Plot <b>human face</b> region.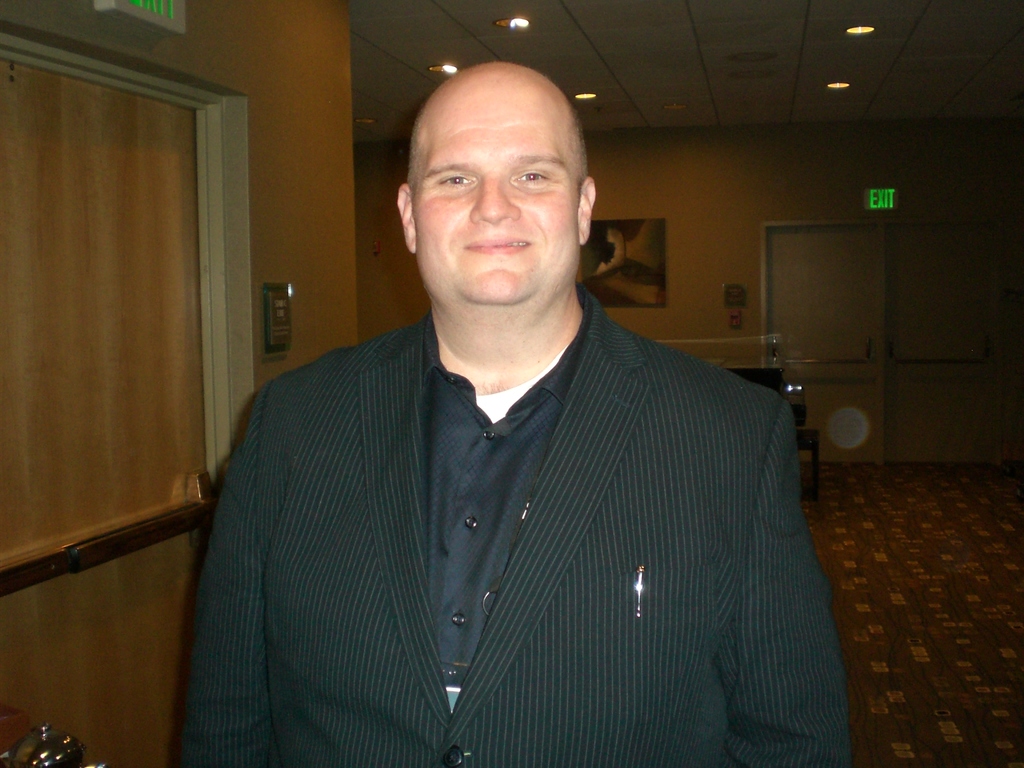
Plotted at <box>413,92,582,303</box>.
